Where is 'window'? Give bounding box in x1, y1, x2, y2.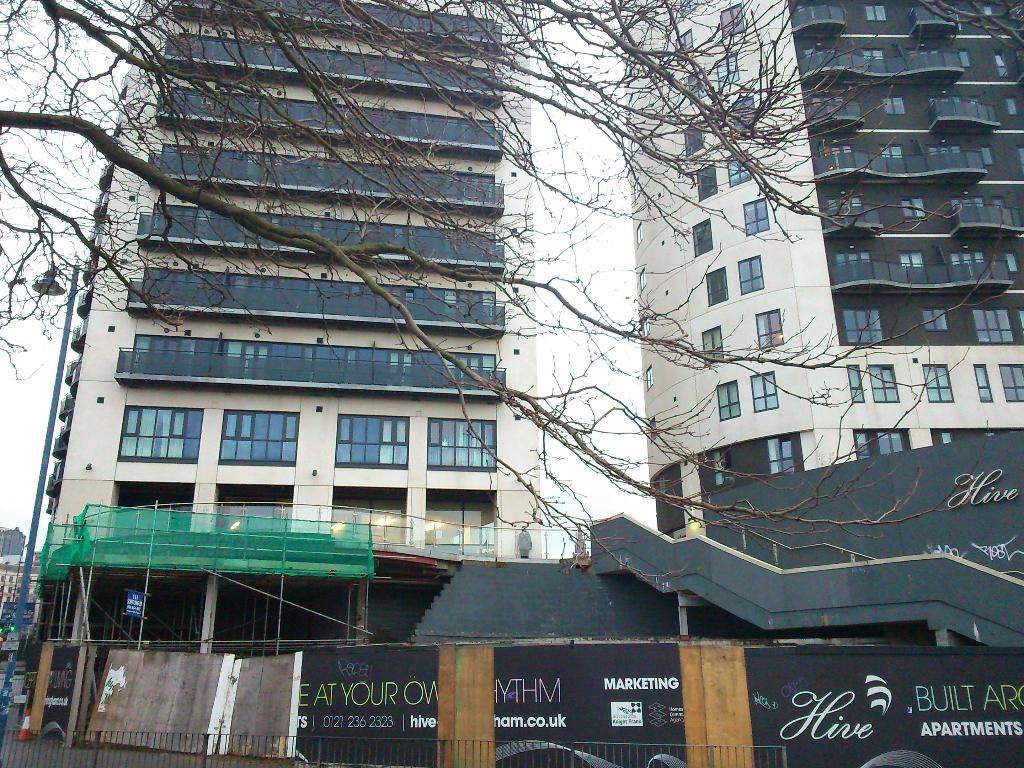
700, 326, 719, 363.
